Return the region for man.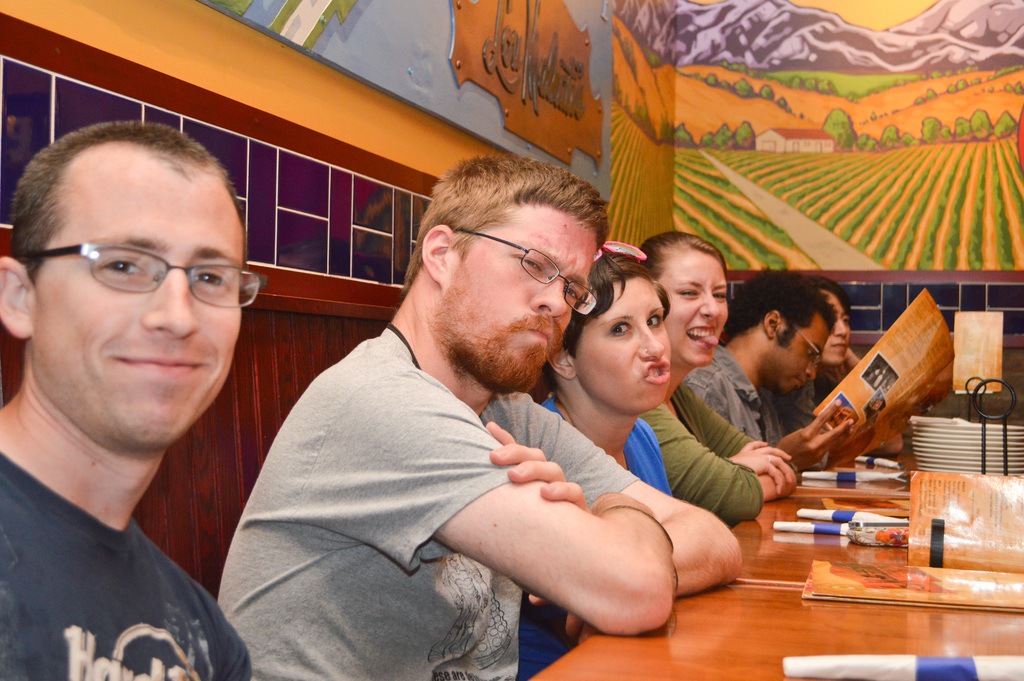
bbox(0, 119, 257, 680).
